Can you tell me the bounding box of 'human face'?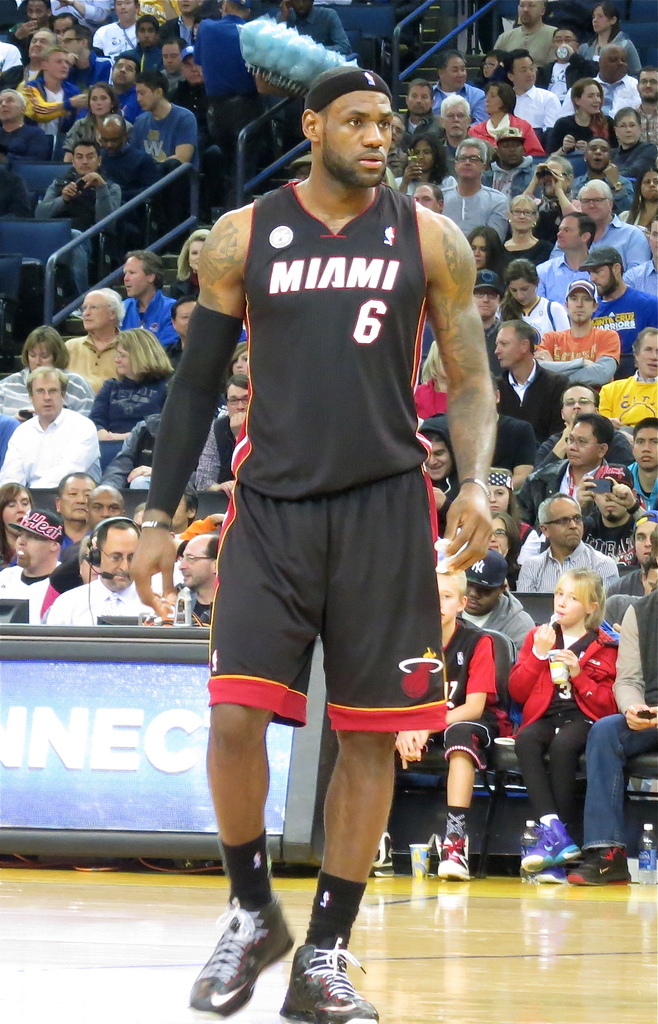
92/86/110/113.
